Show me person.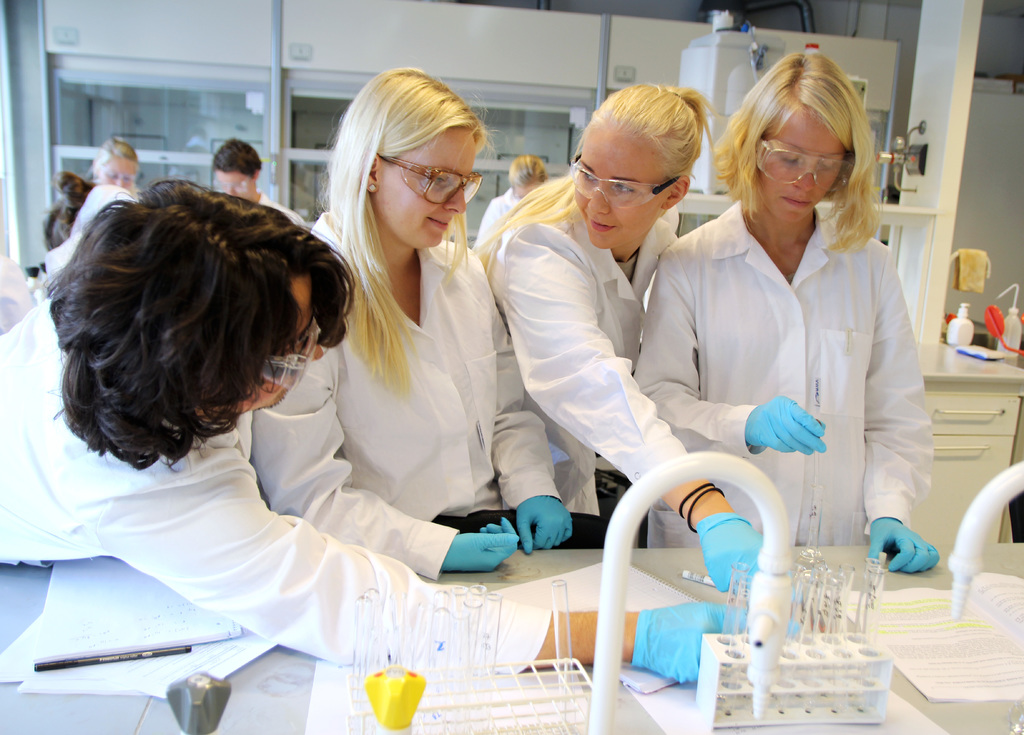
person is here: (474,78,779,593).
